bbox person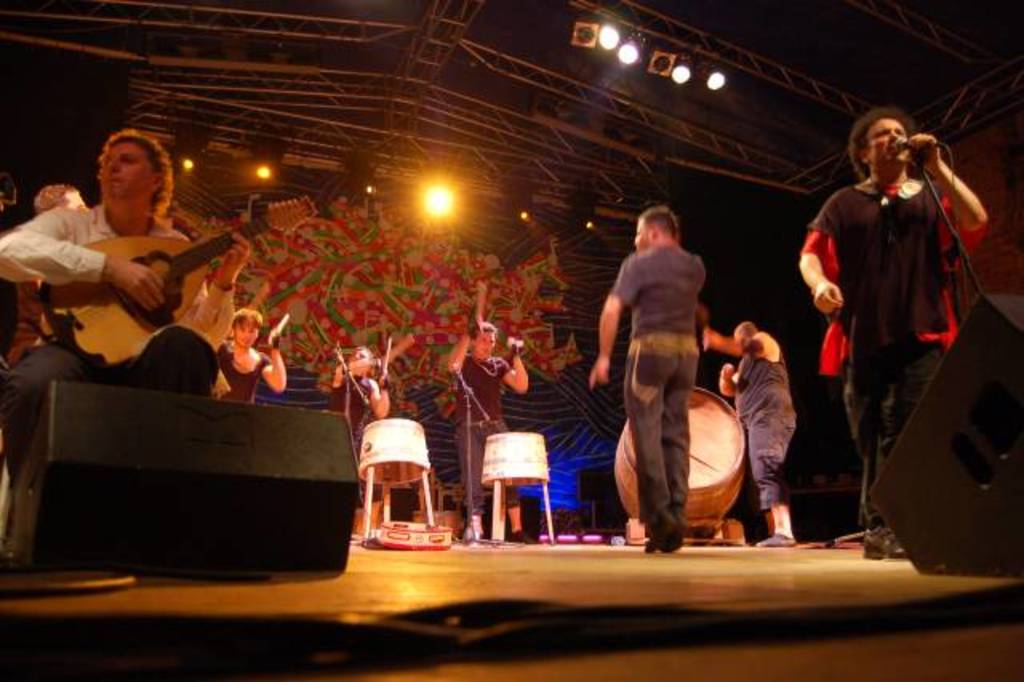
x1=210 y1=304 x2=291 y2=397
